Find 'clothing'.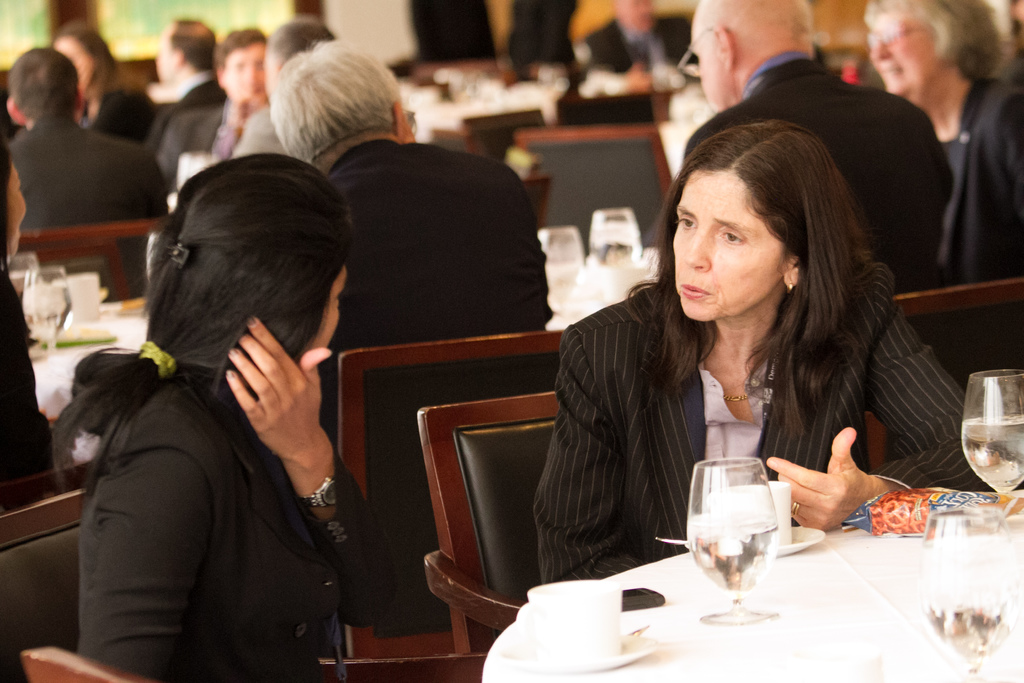
pyautogui.locateOnScreen(12, 111, 170, 284).
